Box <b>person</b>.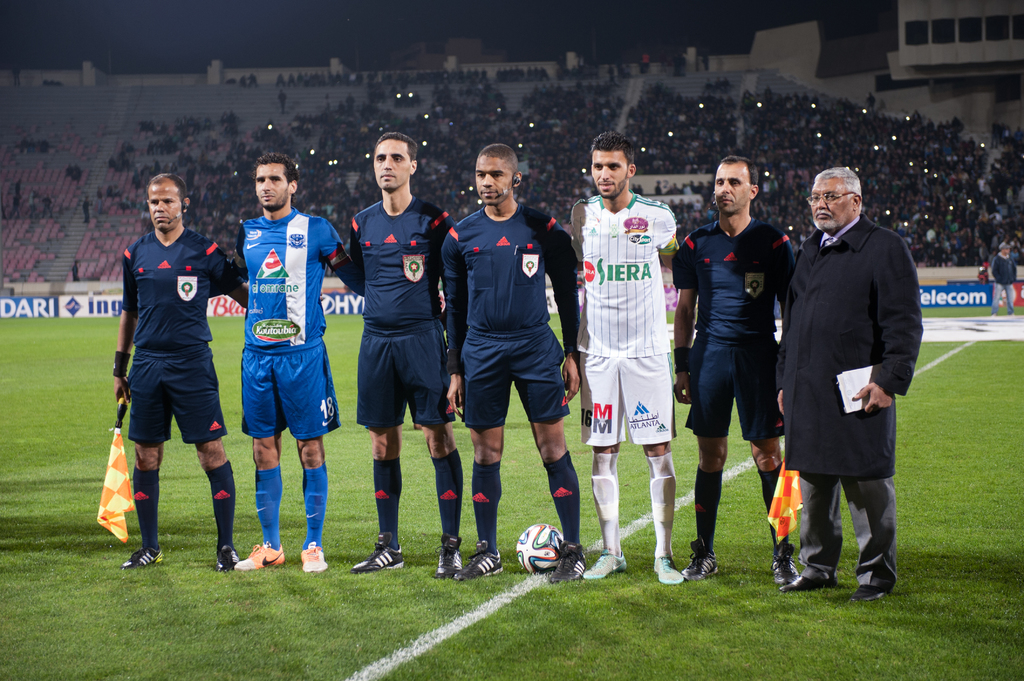
<bbox>670, 150, 797, 588</bbox>.
